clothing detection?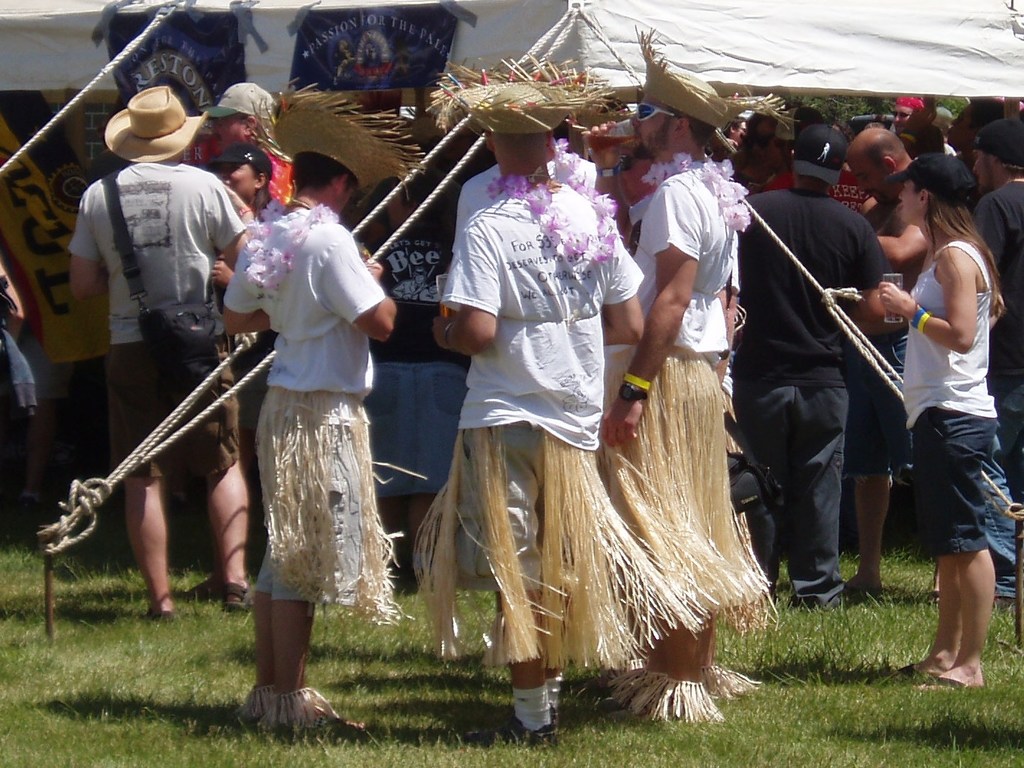
[217, 175, 390, 659]
